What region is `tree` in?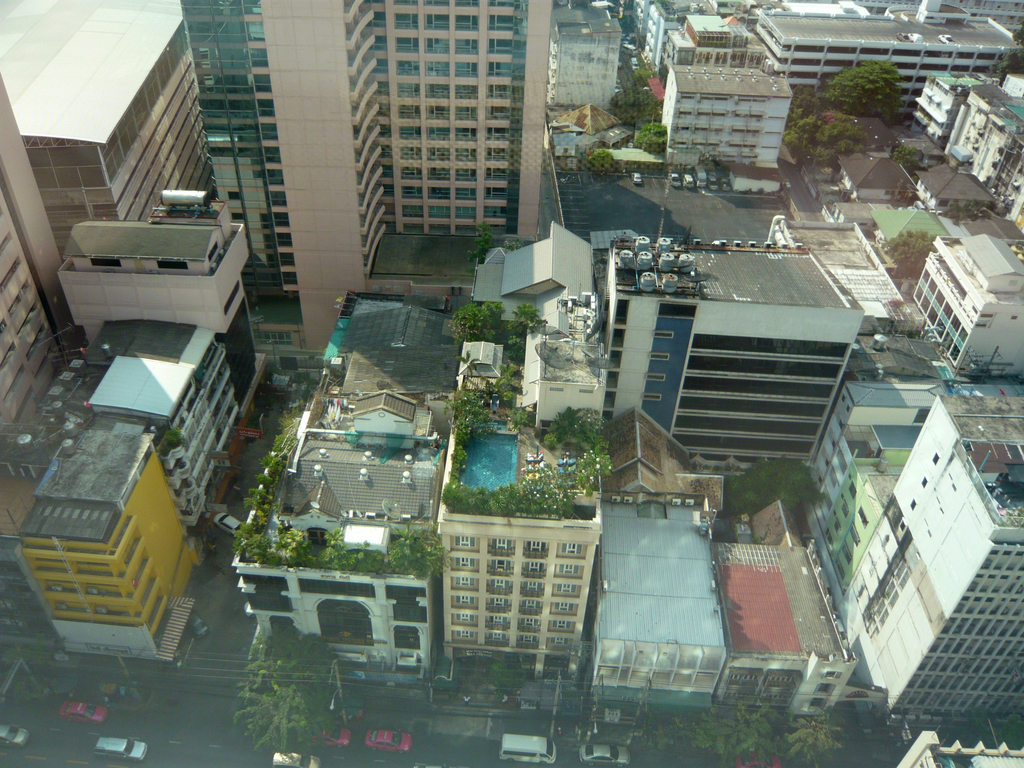
x1=787 y1=712 x2=844 y2=767.
